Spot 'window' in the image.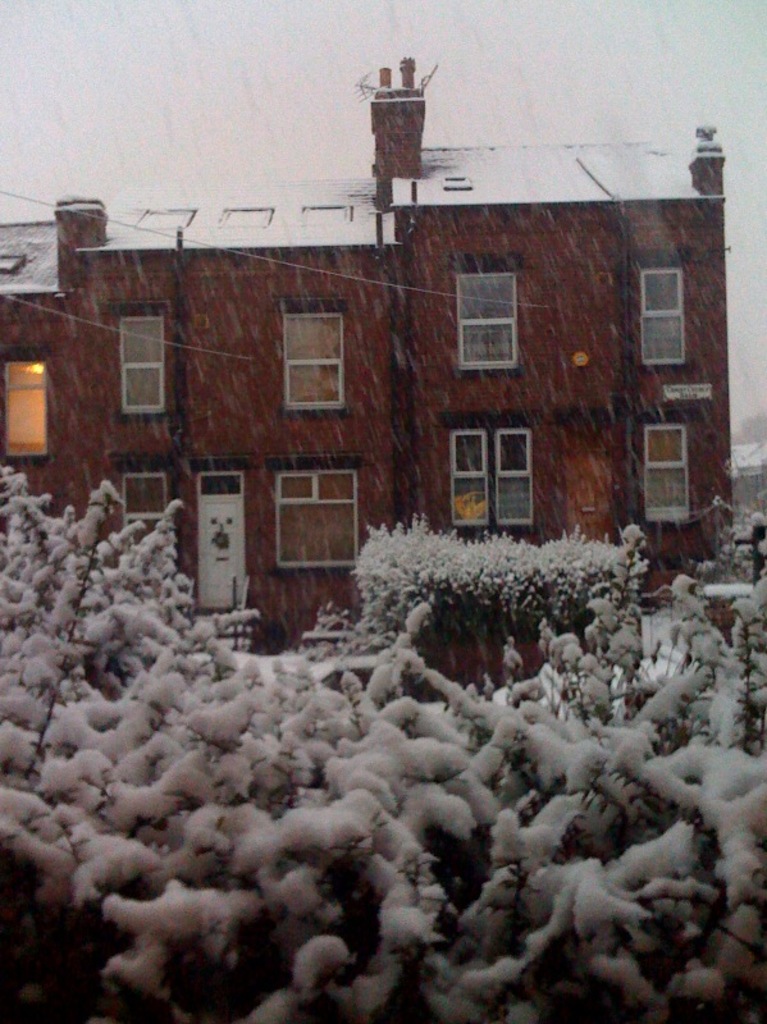
'window' found at rect(280, 307, 343, 410).
